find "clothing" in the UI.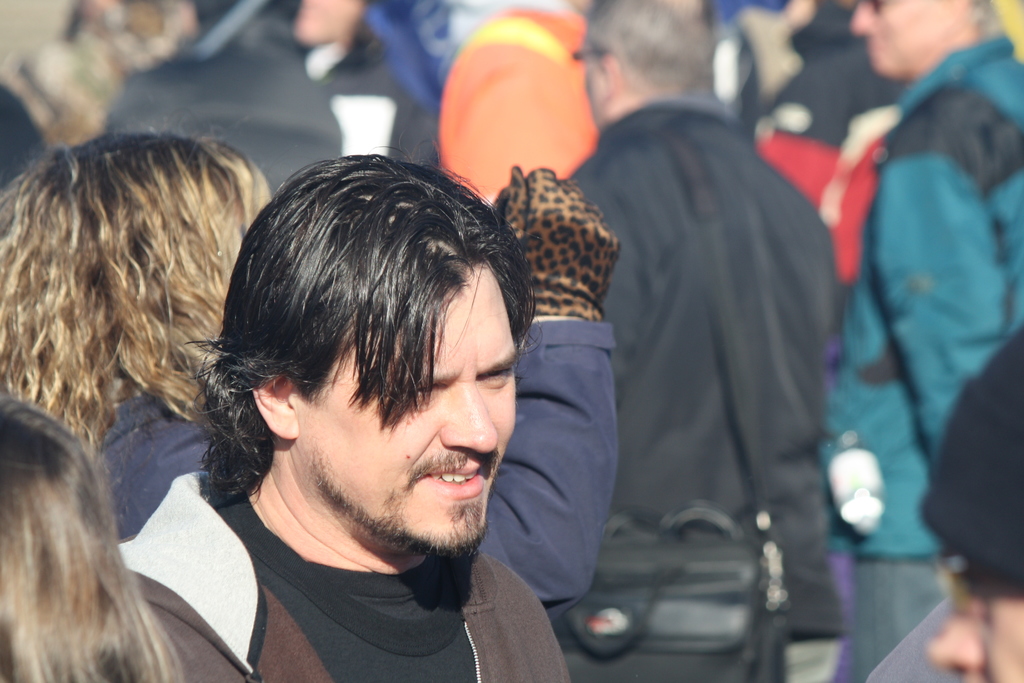
UI element at 98 318 623 625.
